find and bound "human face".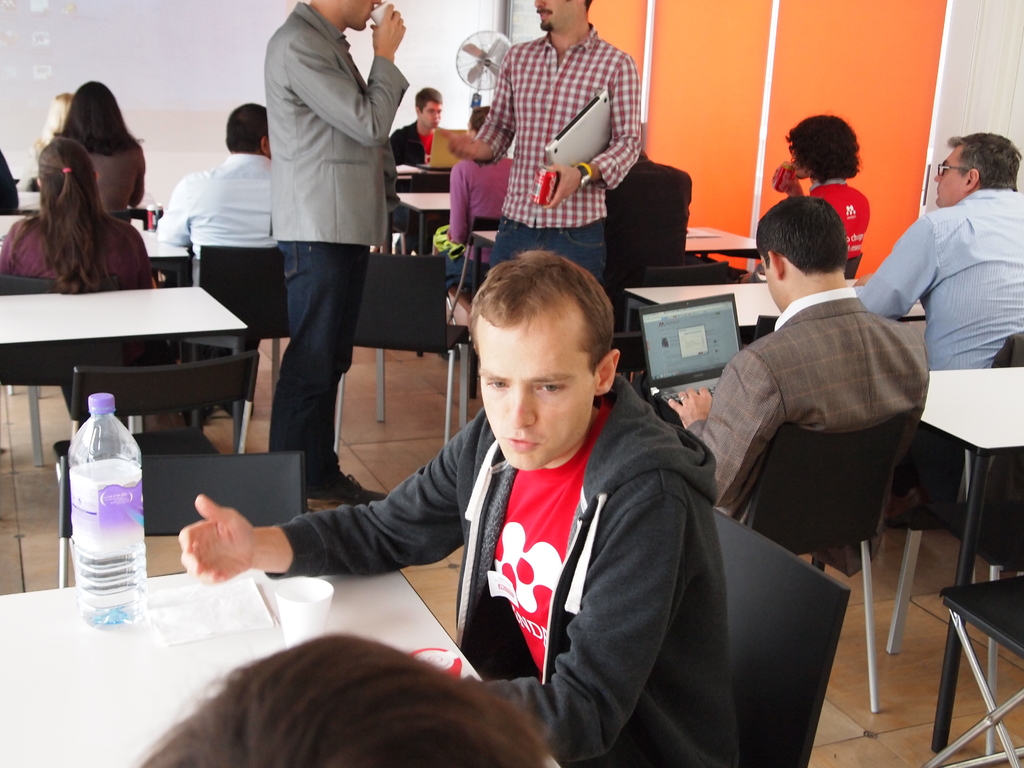
Bound: box(535, 0, 586, 26).
